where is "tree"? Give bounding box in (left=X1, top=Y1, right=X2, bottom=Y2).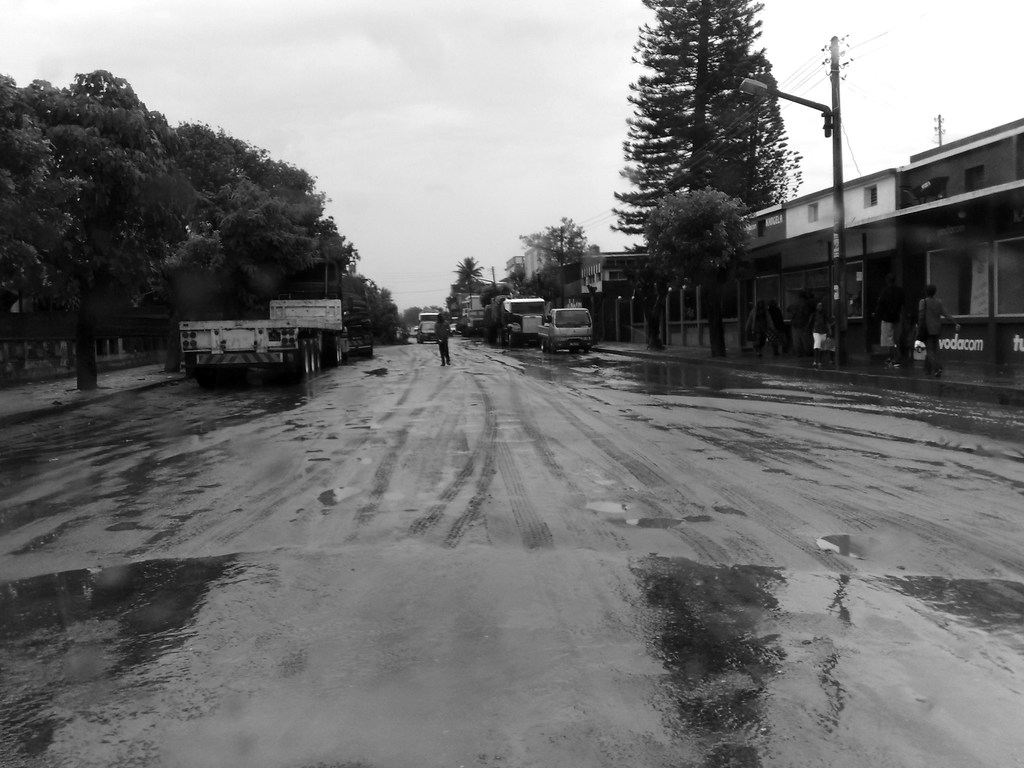
(left=649, top=196, right=759, bottom=361).
